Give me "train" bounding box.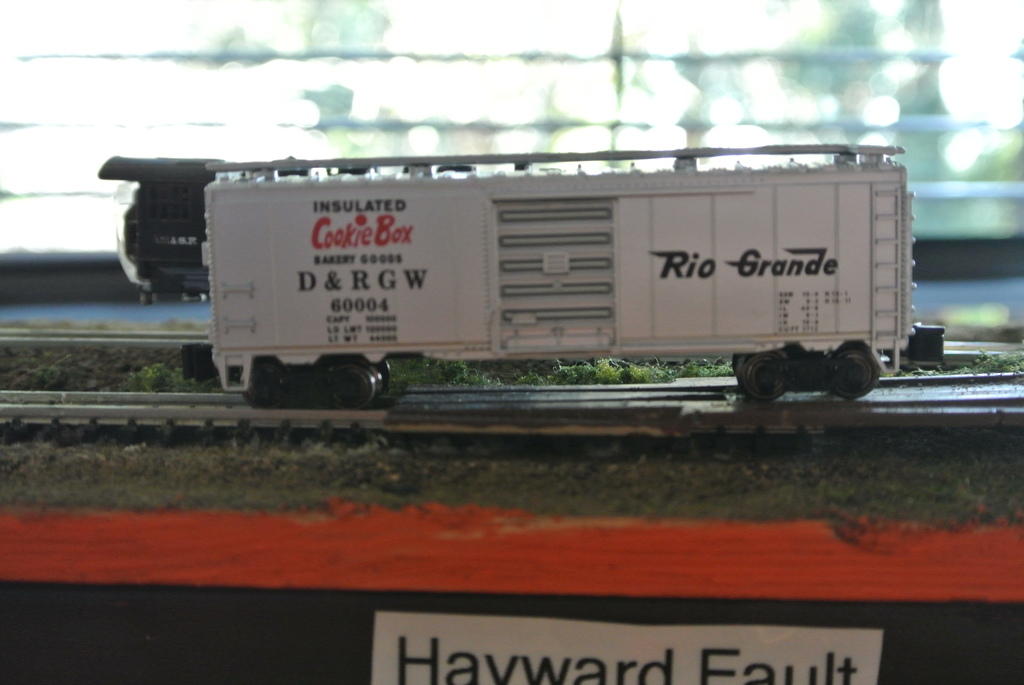
<region>177, 145, 918, 399</region>.
